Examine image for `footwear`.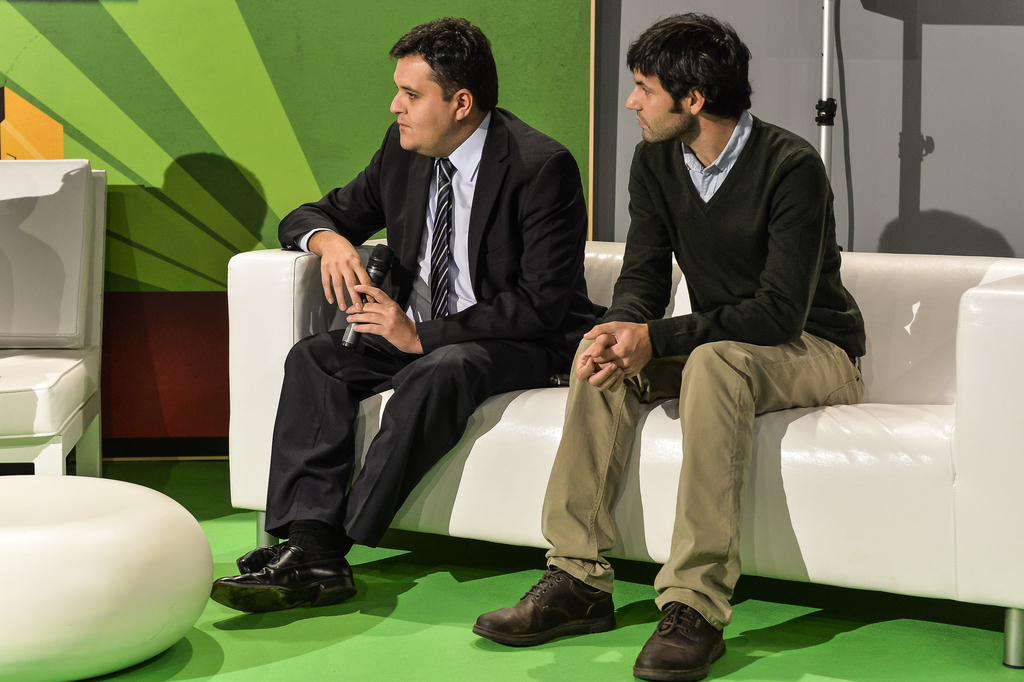
Examination result: (x1=632, y1=601, x2=729, y2=681).
